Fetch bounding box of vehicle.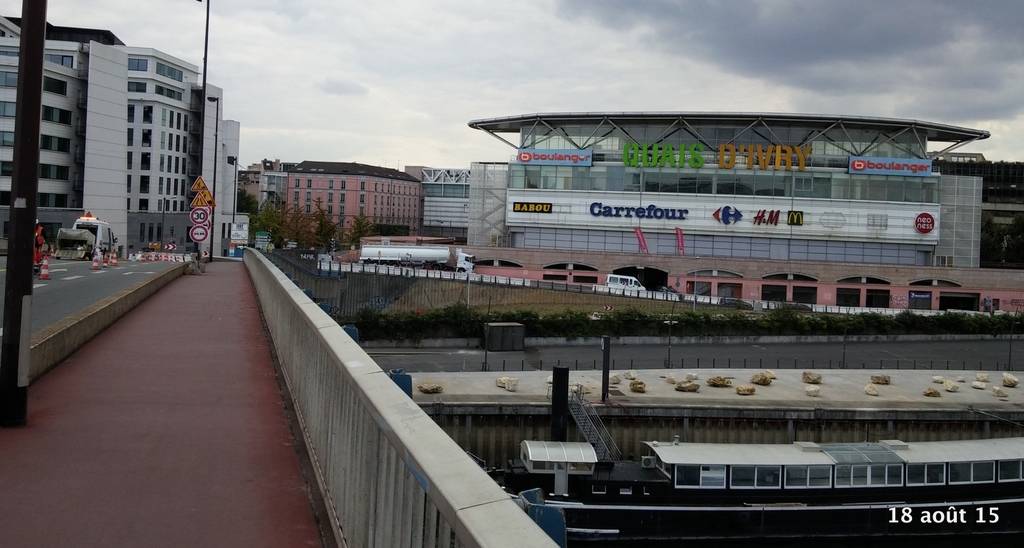
Bbox: (left=350, top=240, right=479, bottom=279).
